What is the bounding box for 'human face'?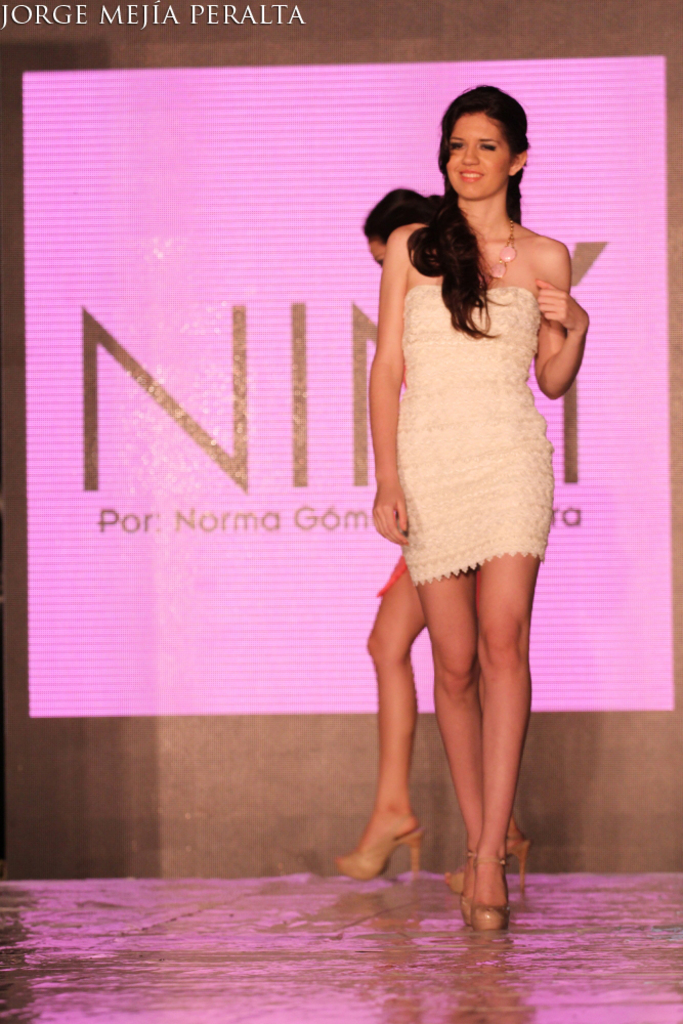
368:241:385:263.
